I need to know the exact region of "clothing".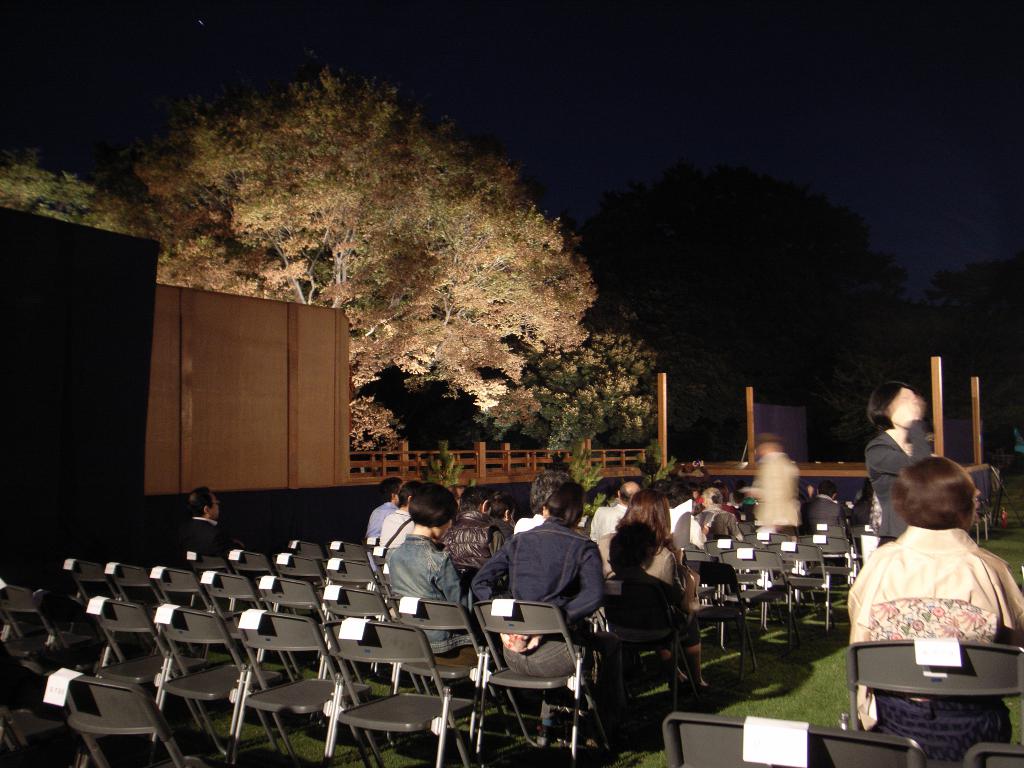
Region: bbox(848, 523, 1023, 733).
